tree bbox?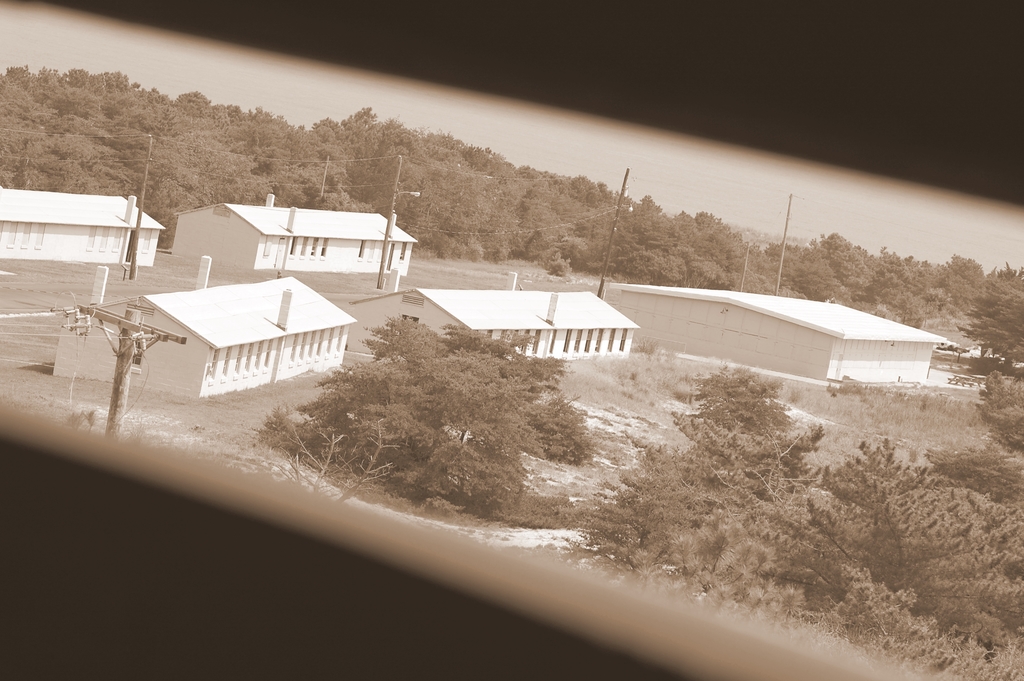
locate(959, 260, 1023, 368)
